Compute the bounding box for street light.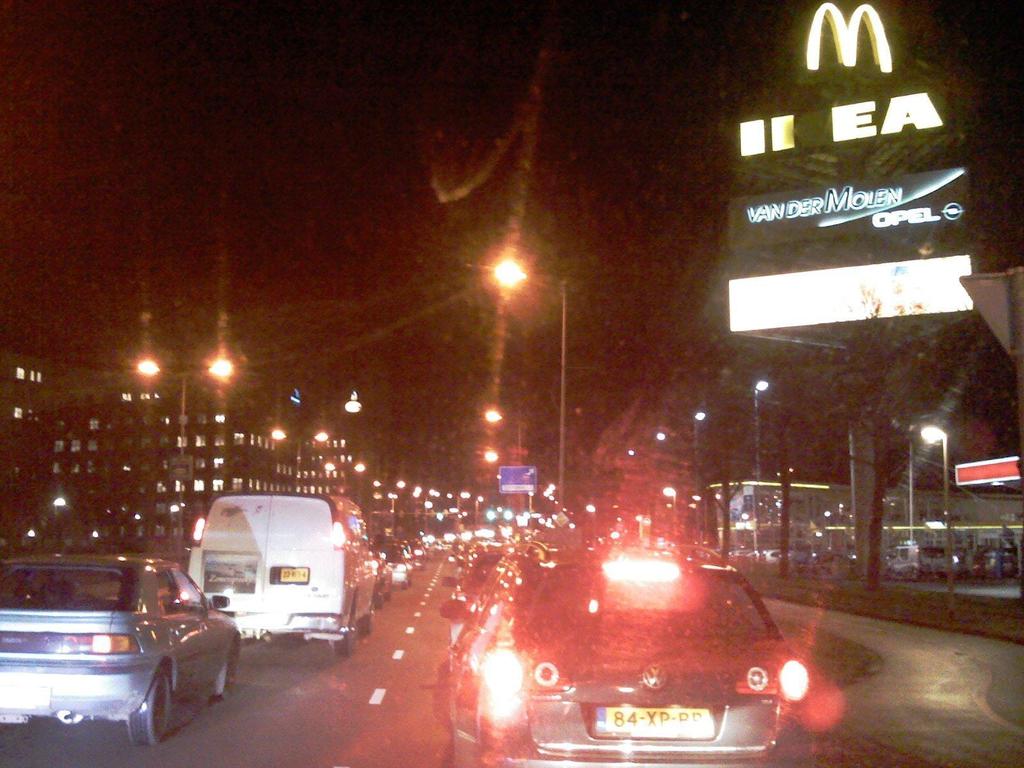
[left=912, top=420, right=954, bottom=611].
